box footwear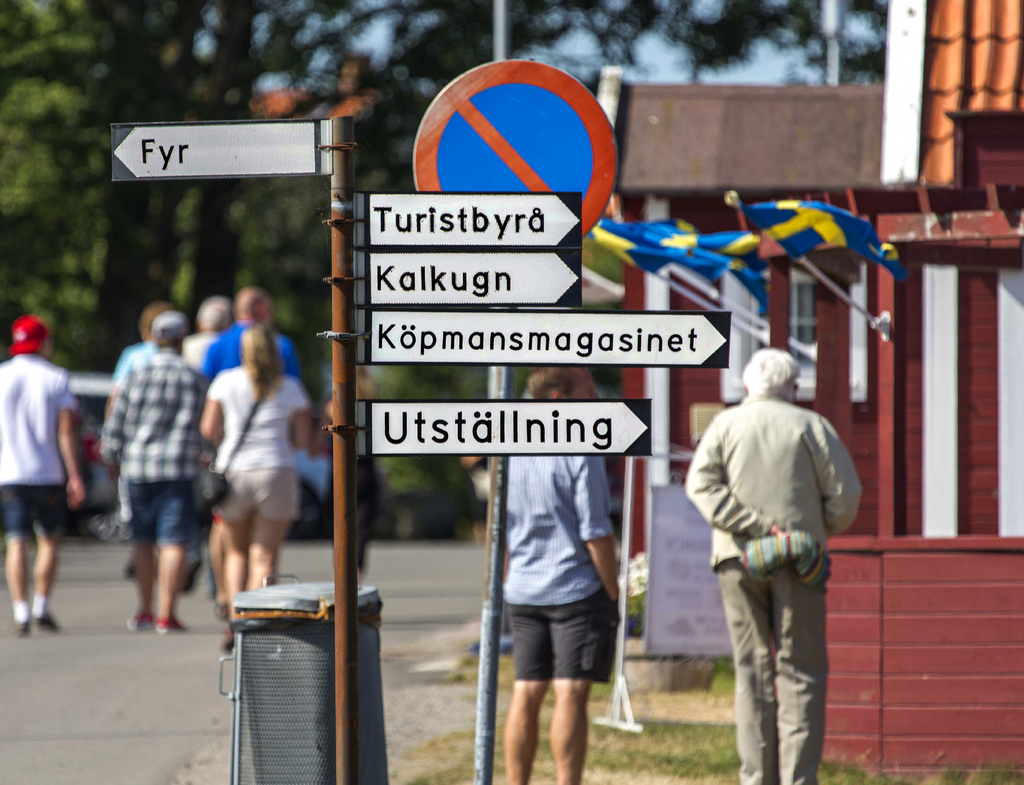
x1=124, y1=604, x2=152, y2=635
